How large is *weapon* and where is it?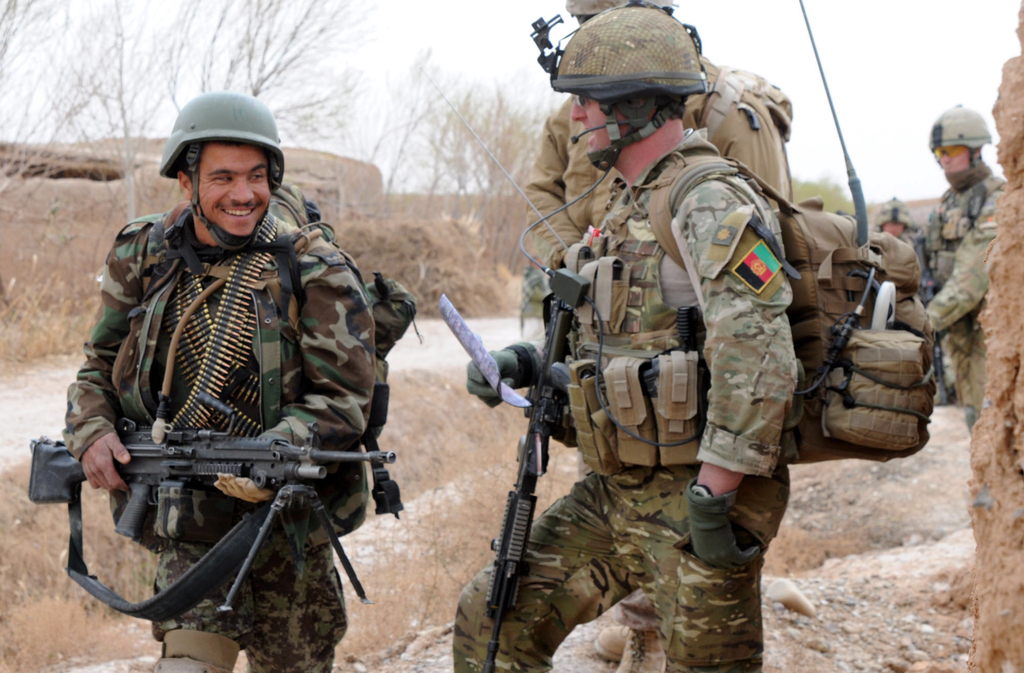
Bounding box: select_region(27, 386, 397, 608).
